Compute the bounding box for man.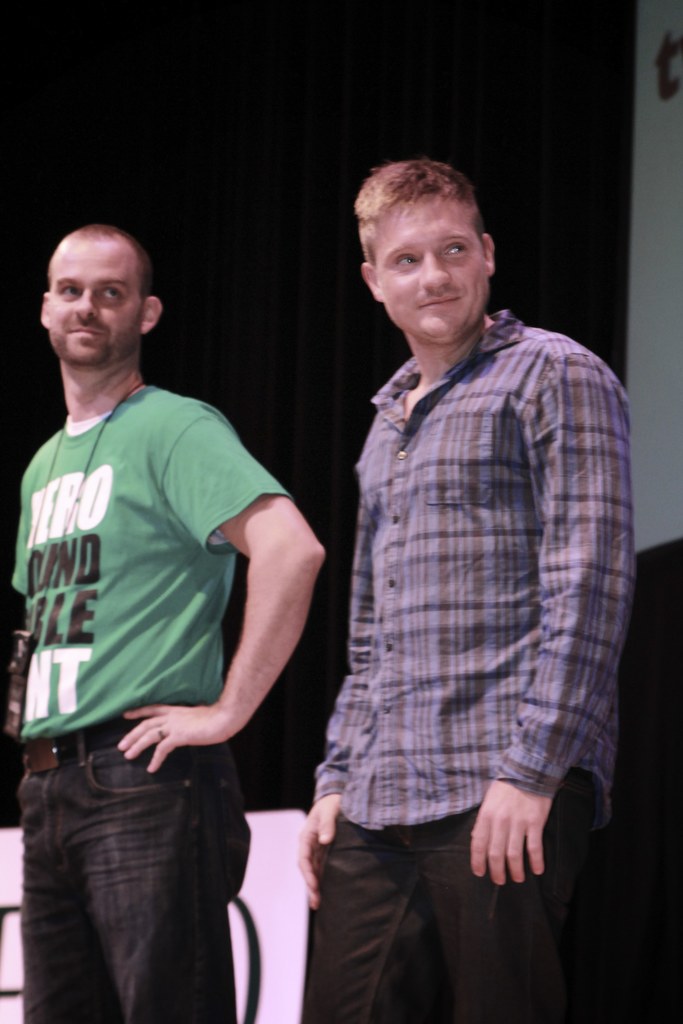
locate(286, 140, 646, 1018).
